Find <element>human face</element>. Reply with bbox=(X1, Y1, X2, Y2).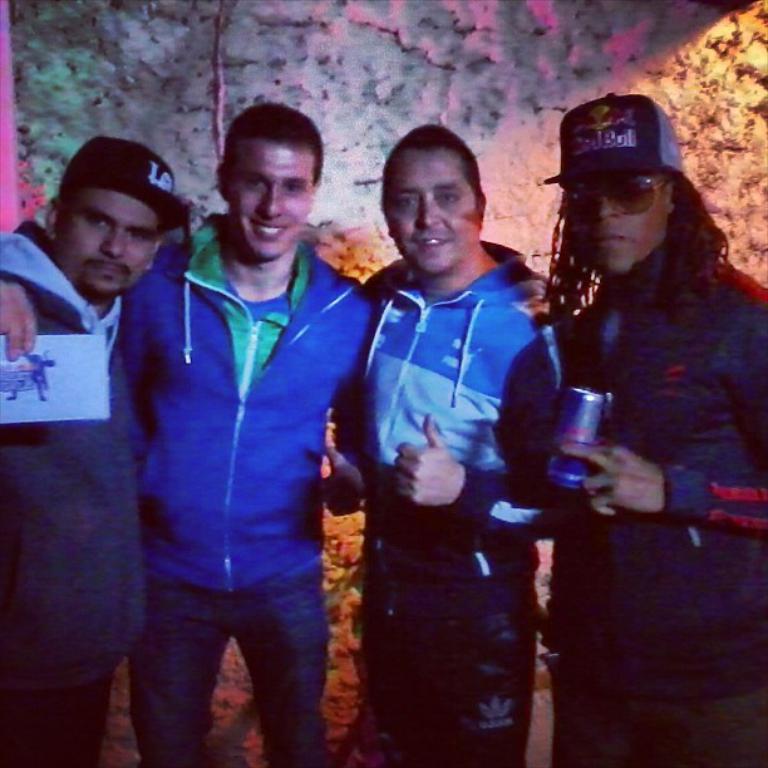
bbox=(384, 163, 479, 275).
